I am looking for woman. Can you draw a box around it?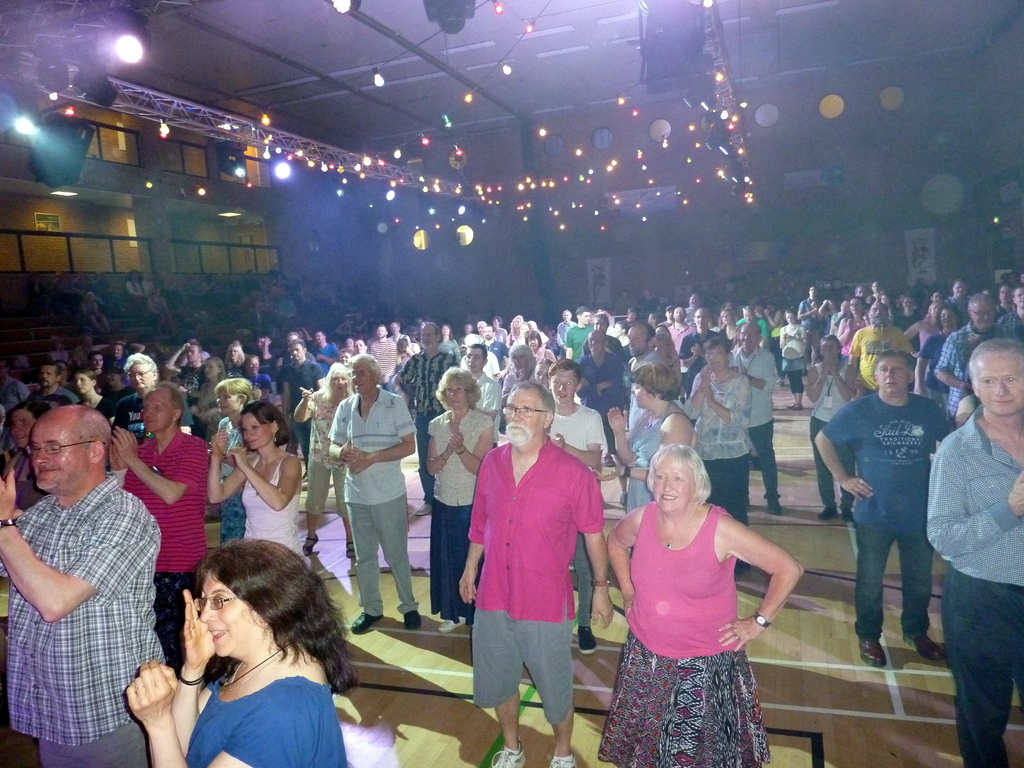
Sure, the bounding box is {"left": 294, "top": 360, "right": 362, "bottom": 564}.
